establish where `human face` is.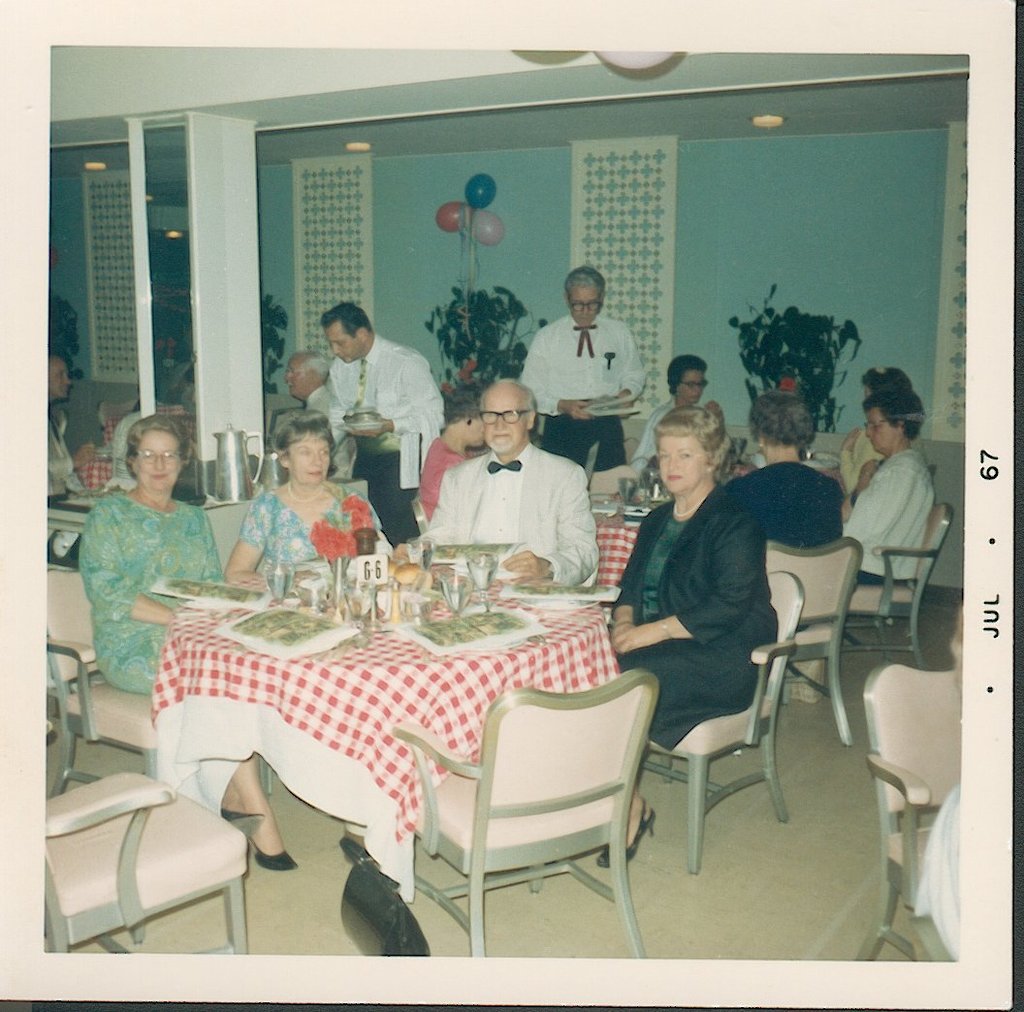
Established at bbox(287, 436, 336, 486).
